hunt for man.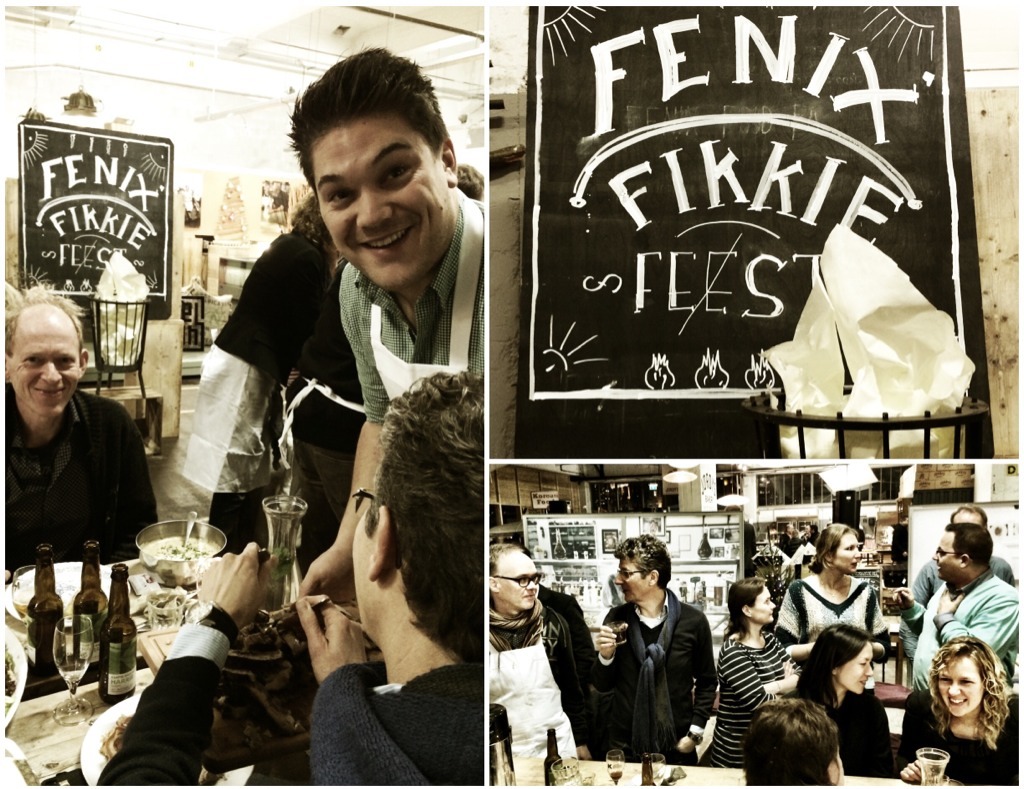
Hunted down at box=[895, 504, 1012, 661].
